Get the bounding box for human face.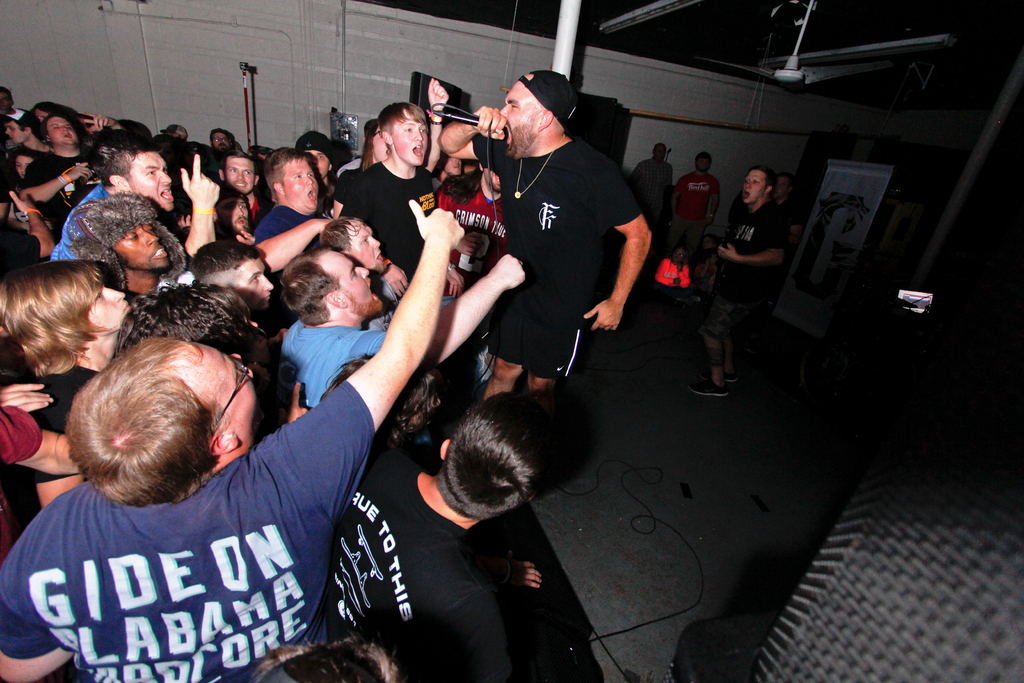
130,154,173,210.
